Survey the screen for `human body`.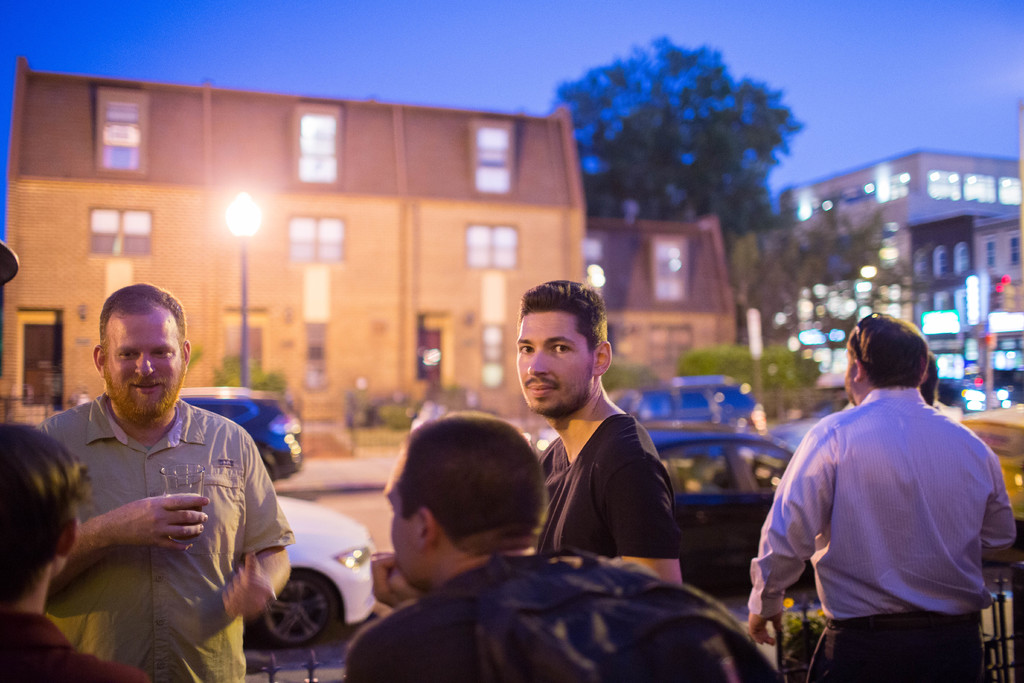
Survey found: {"x1": 344, "y1": 416, "x2": 784, "y2": 682}.
